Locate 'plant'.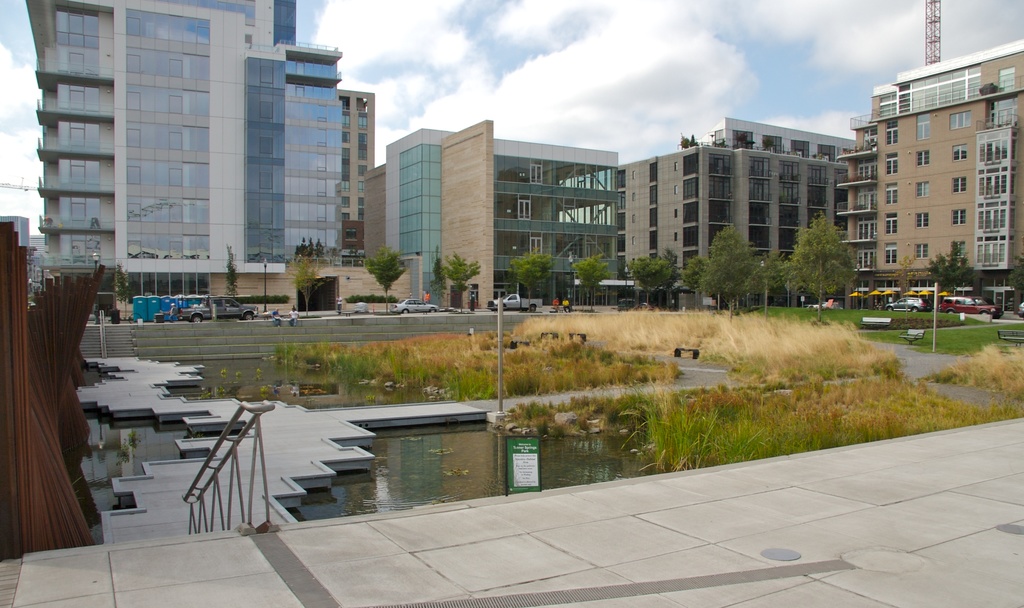
Bounding box: [439,467,472,476].
